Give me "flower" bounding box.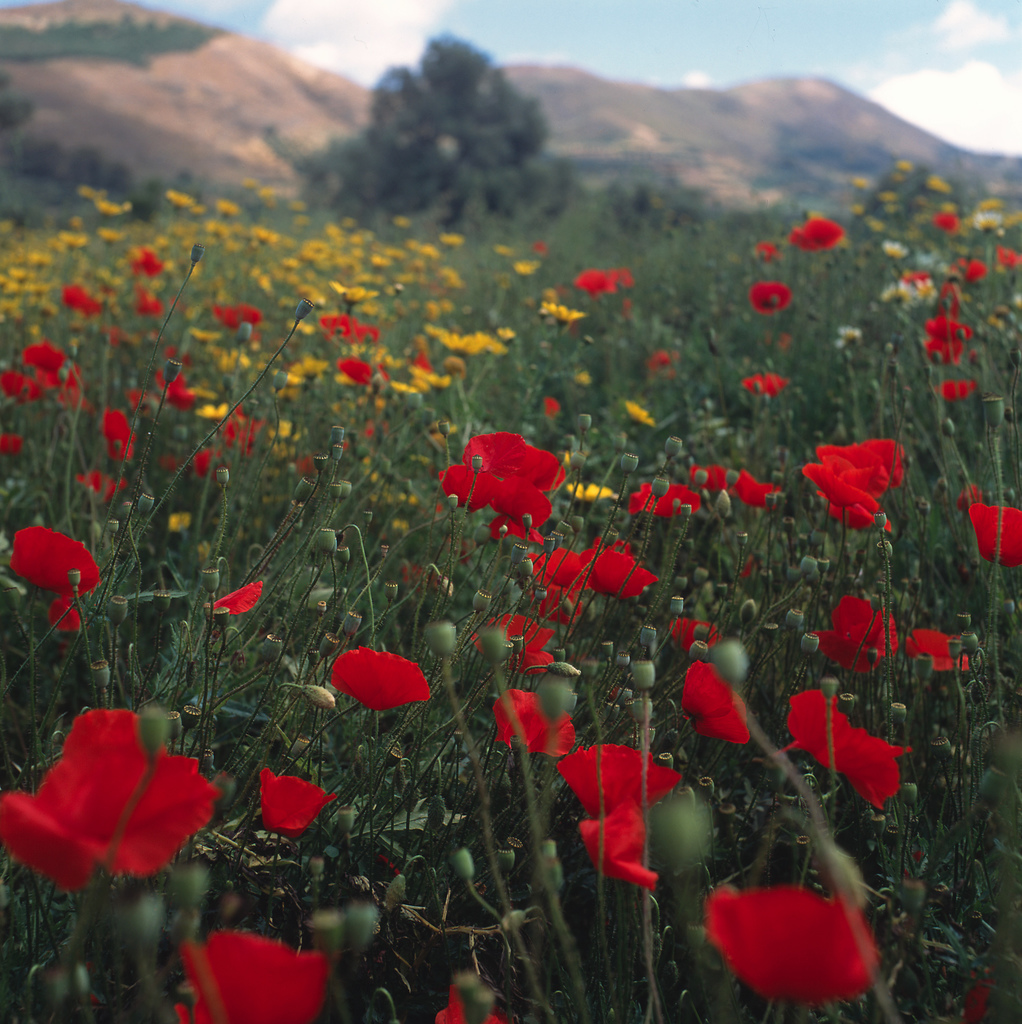
bbox=(687, 456, 730, 488).
